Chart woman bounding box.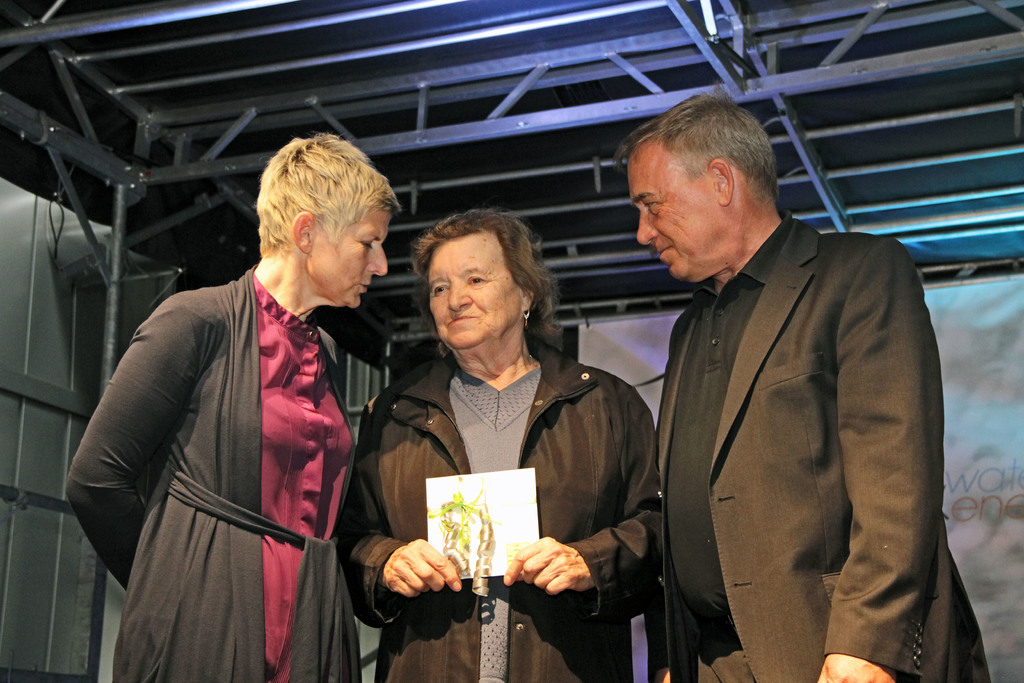
Charted: {"left": 352, "top": 197, "right": 653, "bottom": 666}.
